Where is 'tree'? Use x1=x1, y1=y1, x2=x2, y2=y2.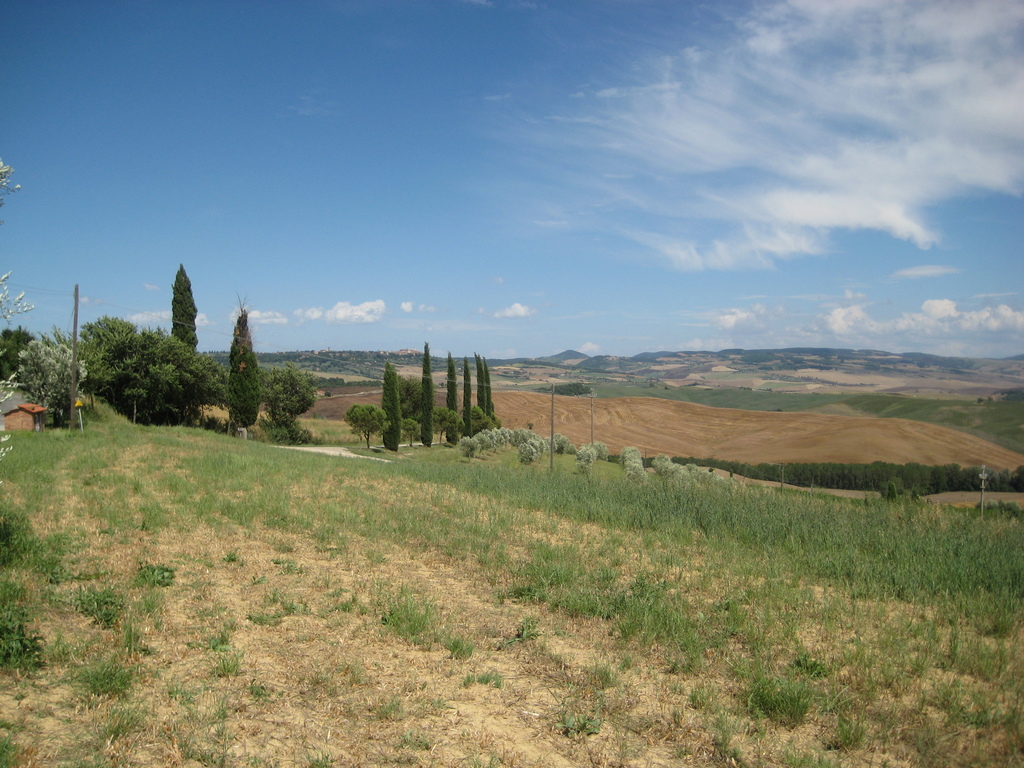
x1=77, y1=313, x2=228, y2=432.
